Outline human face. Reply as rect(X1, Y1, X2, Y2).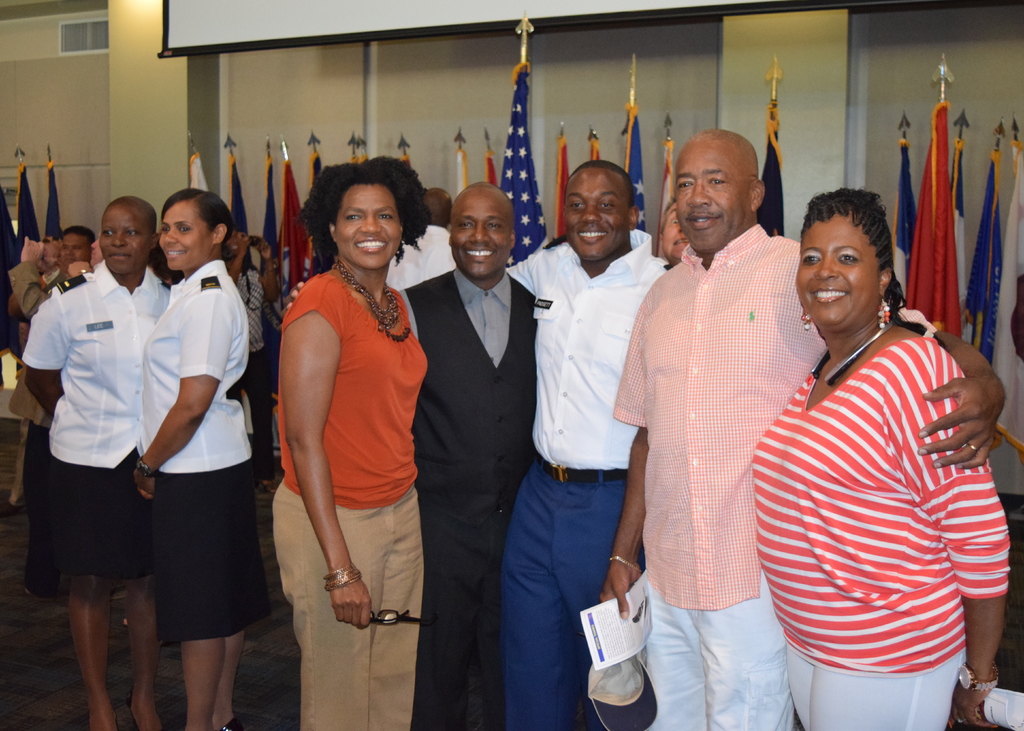
rect(92, 200, 146, 278).
